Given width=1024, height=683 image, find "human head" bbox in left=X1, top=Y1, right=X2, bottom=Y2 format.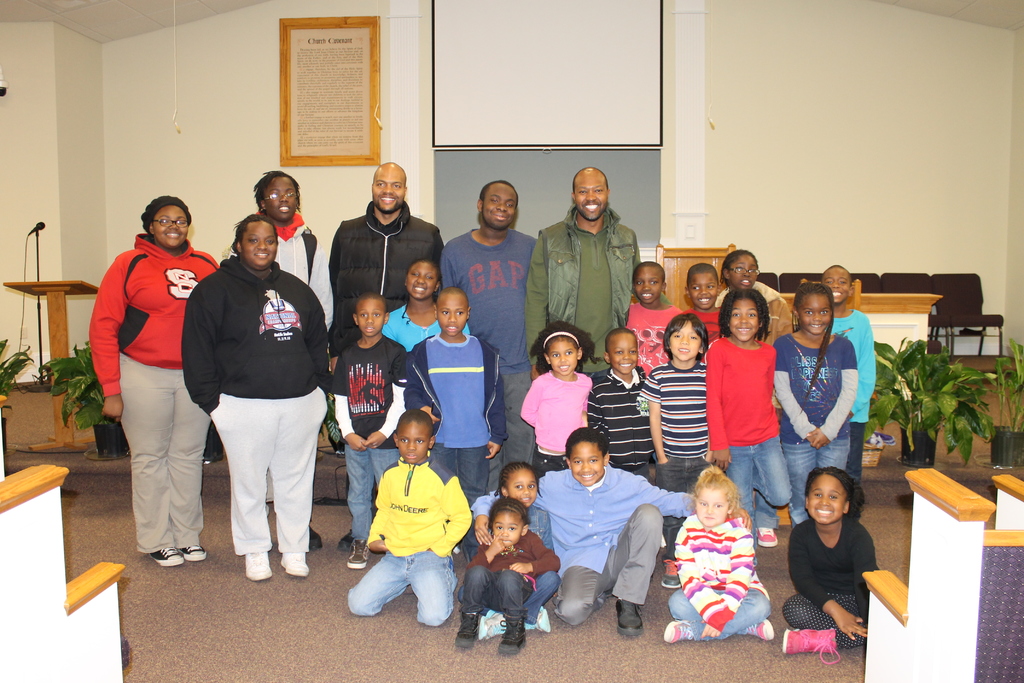
left=481, top=182, right=519, bottom=233.
